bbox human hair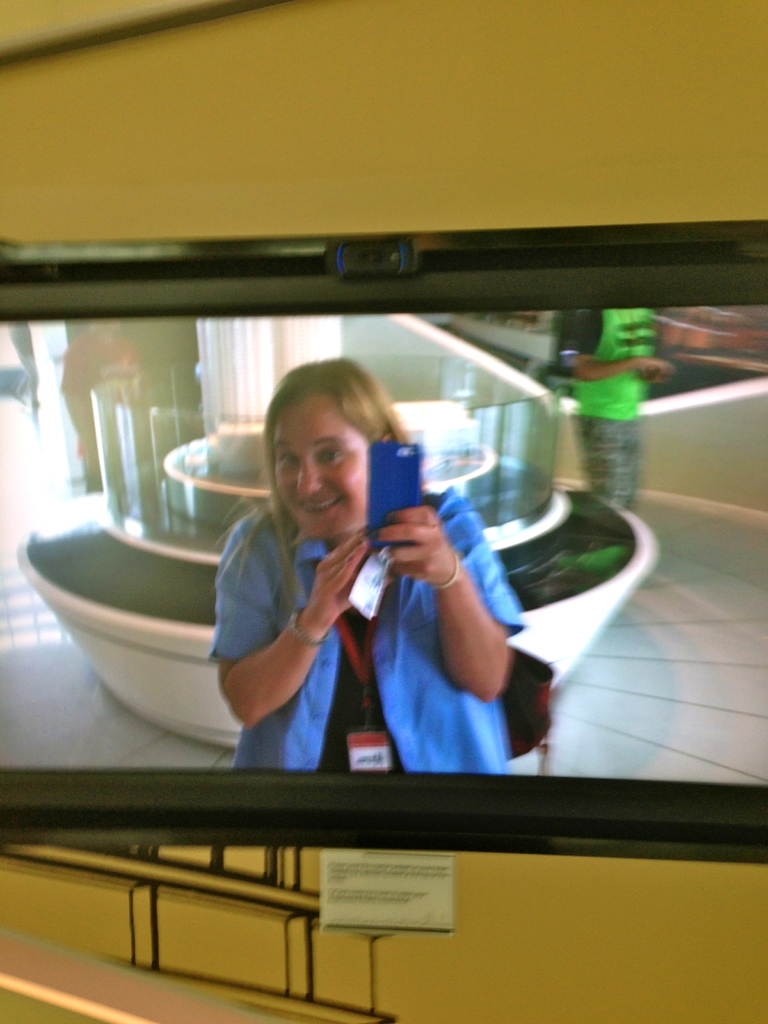
l=213, t=356, r=412, b=609
